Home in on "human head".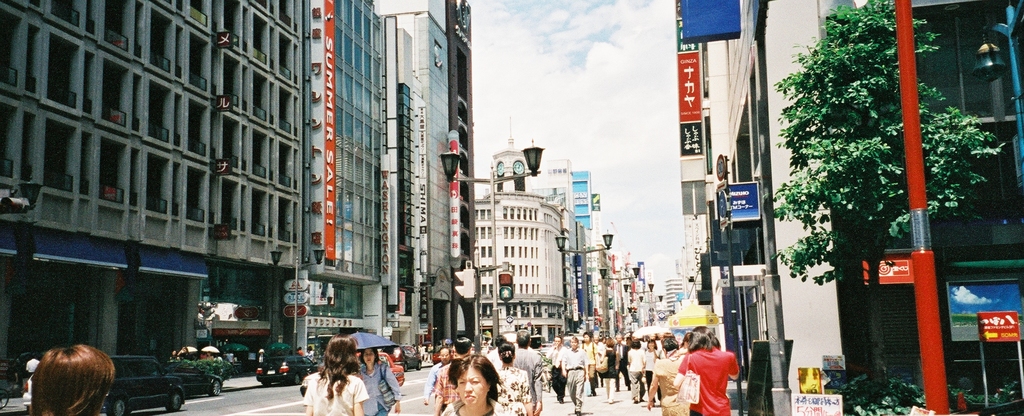
Homed in at [left=516, top=328, right=532, bottom=349].
